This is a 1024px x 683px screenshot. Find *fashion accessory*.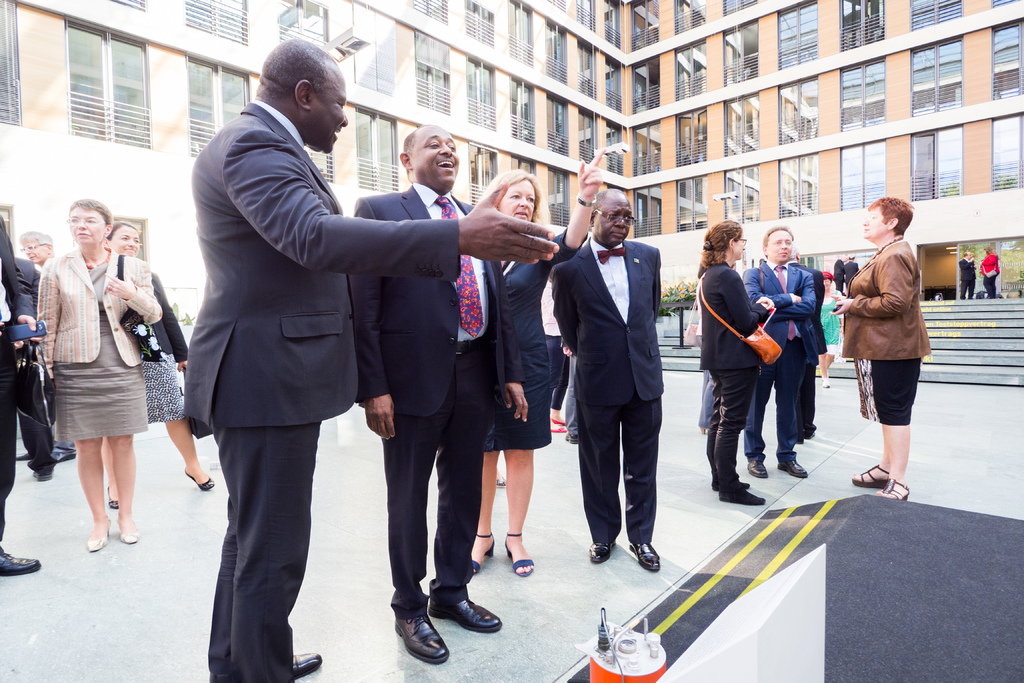
Bounding box: x1=626, y1=543, x2=661, y2=571.
